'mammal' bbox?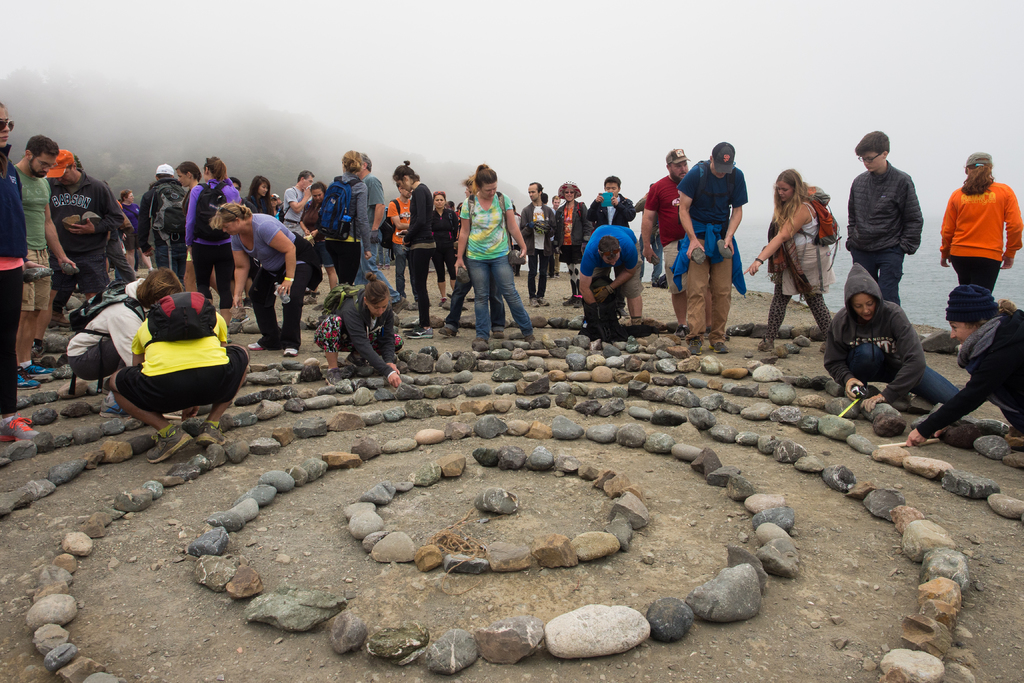
207 199 316 358
